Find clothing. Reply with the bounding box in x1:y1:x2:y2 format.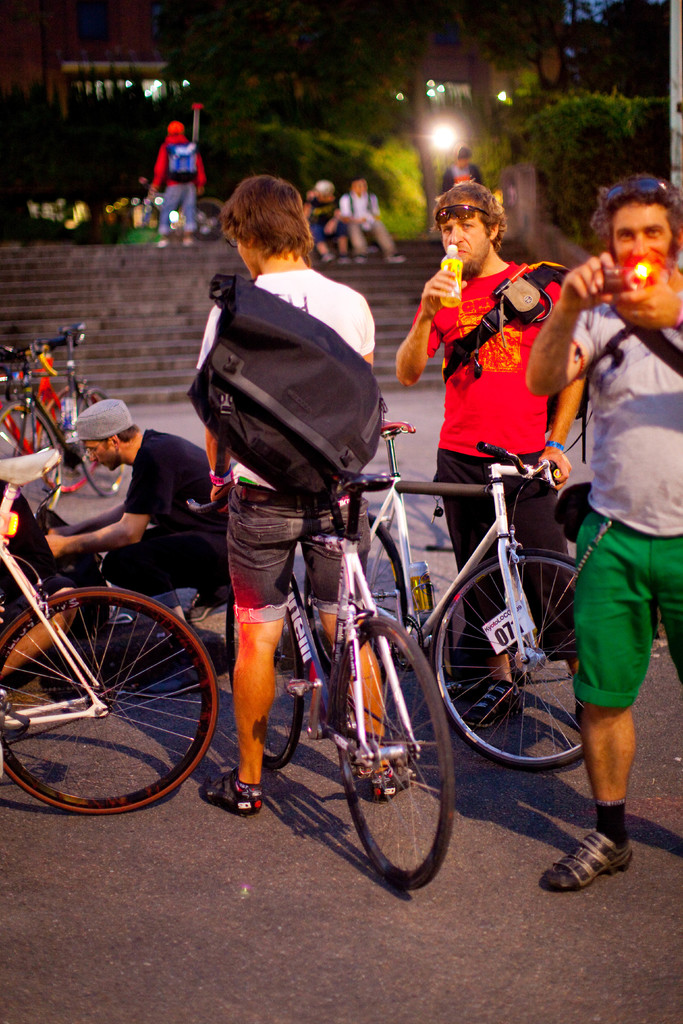
150:115:204:241.
